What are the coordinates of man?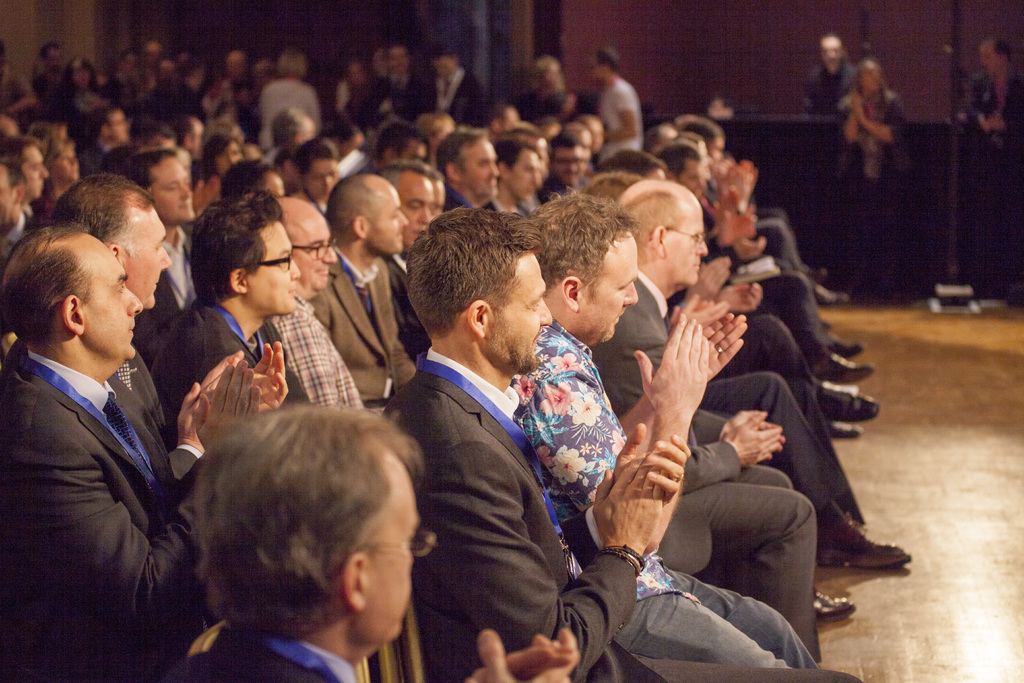
<bbox>46, 174, 289, 481</bbox>.
